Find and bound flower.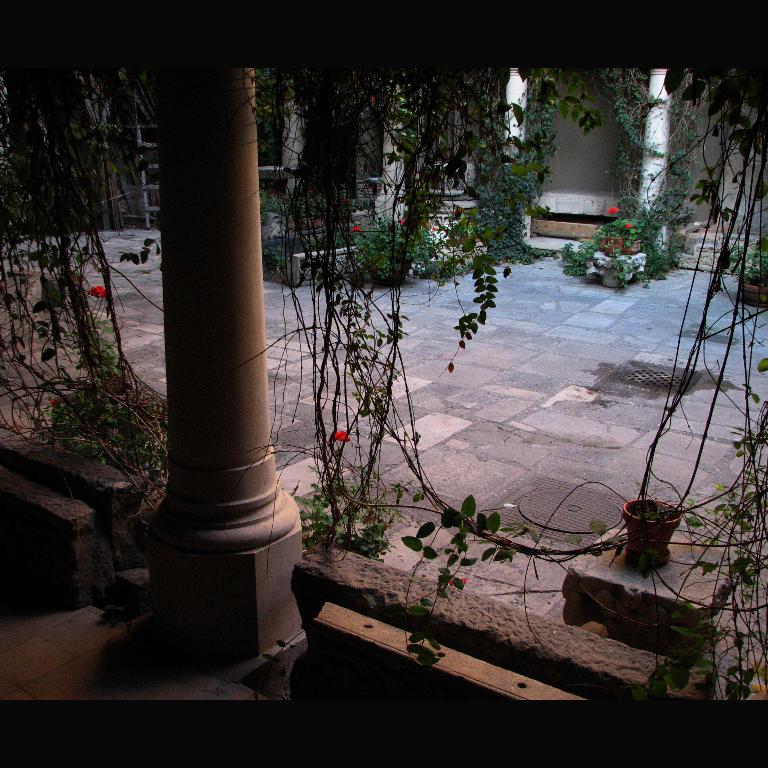
Bound: [x1=431, y1=224, x2=439, y2=232].
